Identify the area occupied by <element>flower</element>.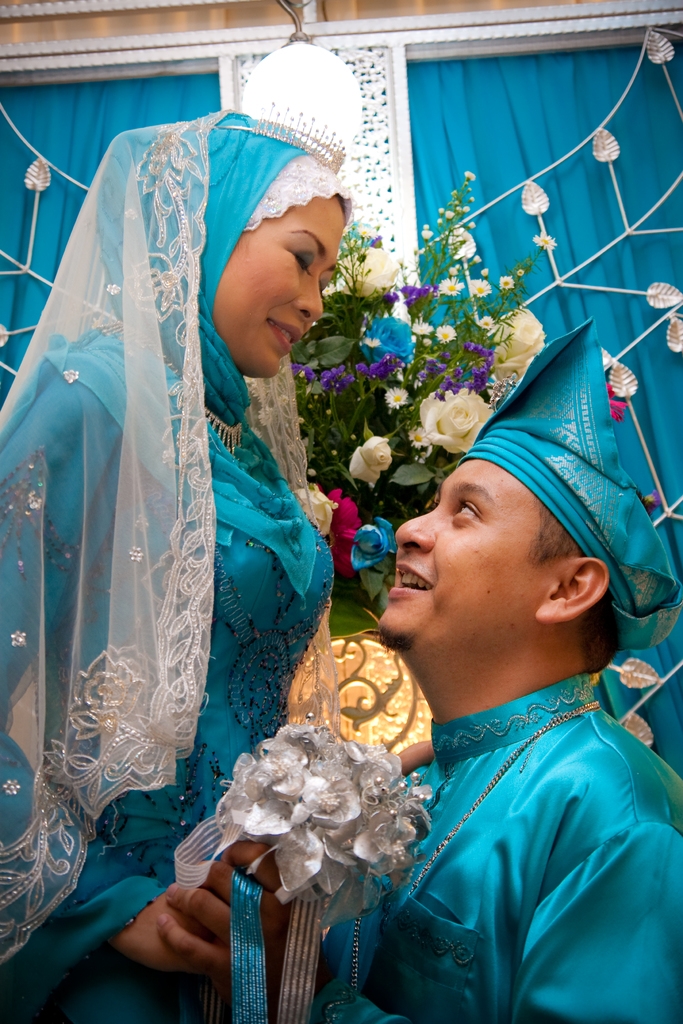
Area: <bbox>377, 295, 396, 316</bbox>.
